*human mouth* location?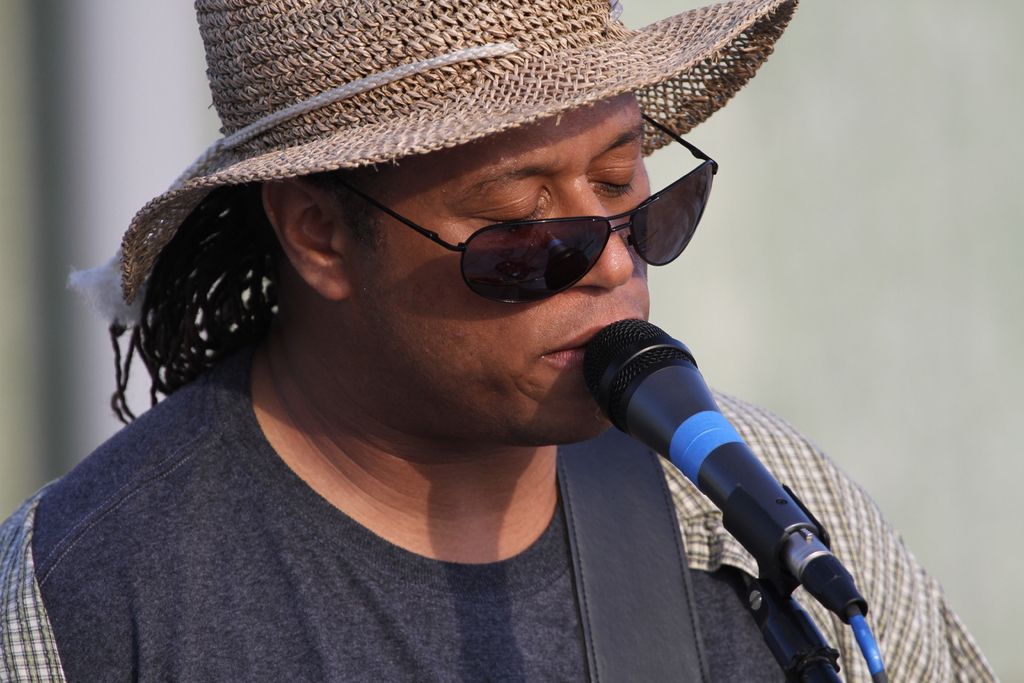
detection(539, 324, 598, 368)
